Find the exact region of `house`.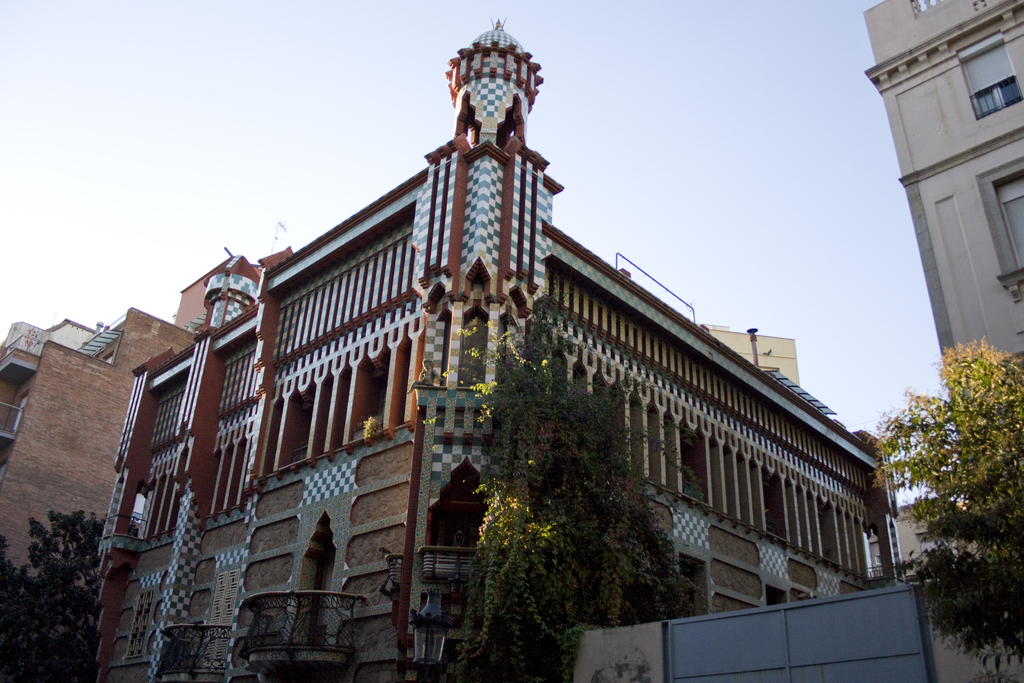
Exact region: left=67, top=45, right=927, bottom=676.
